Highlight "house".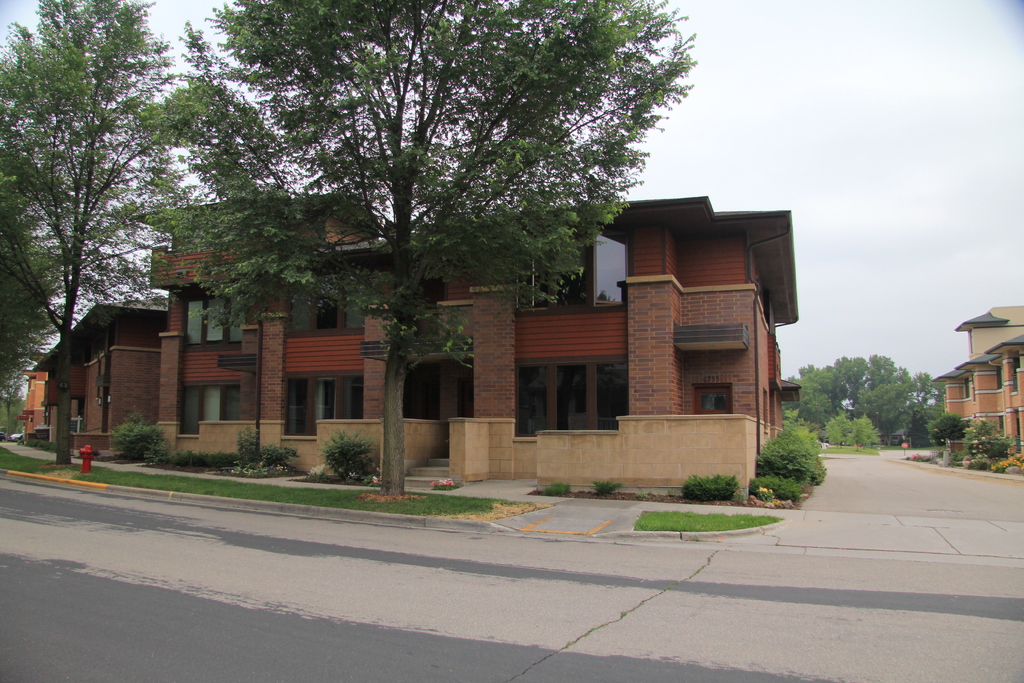
Highlighted region: [165,208,282,460].
